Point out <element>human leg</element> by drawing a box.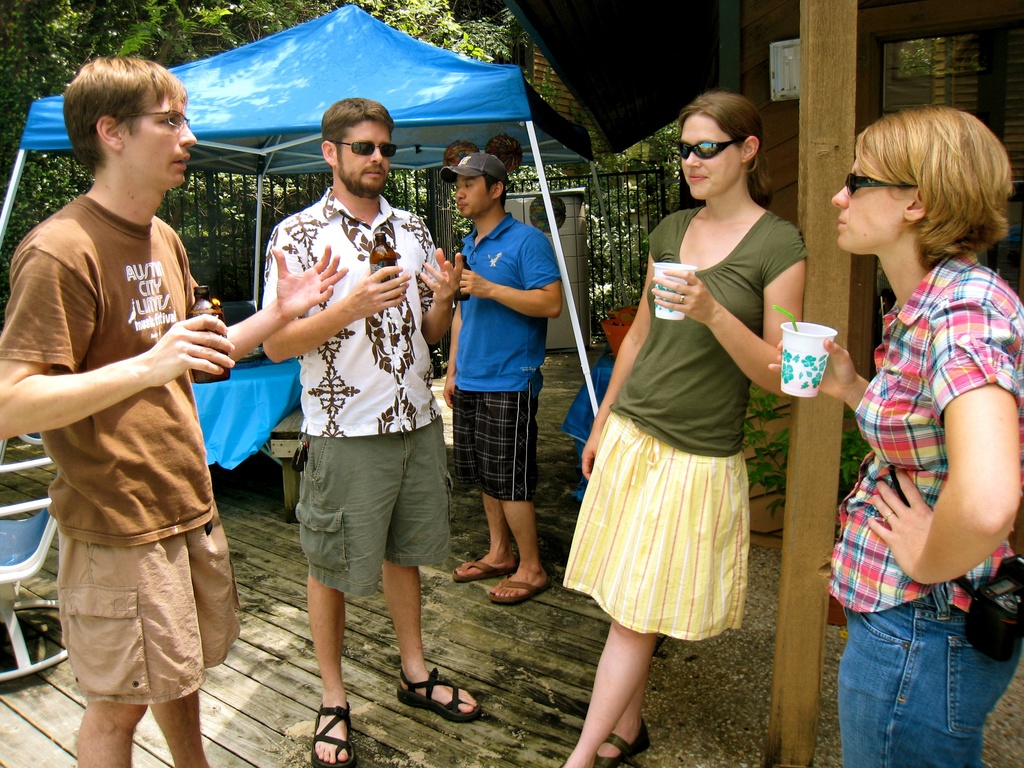
451,383,516,584.
